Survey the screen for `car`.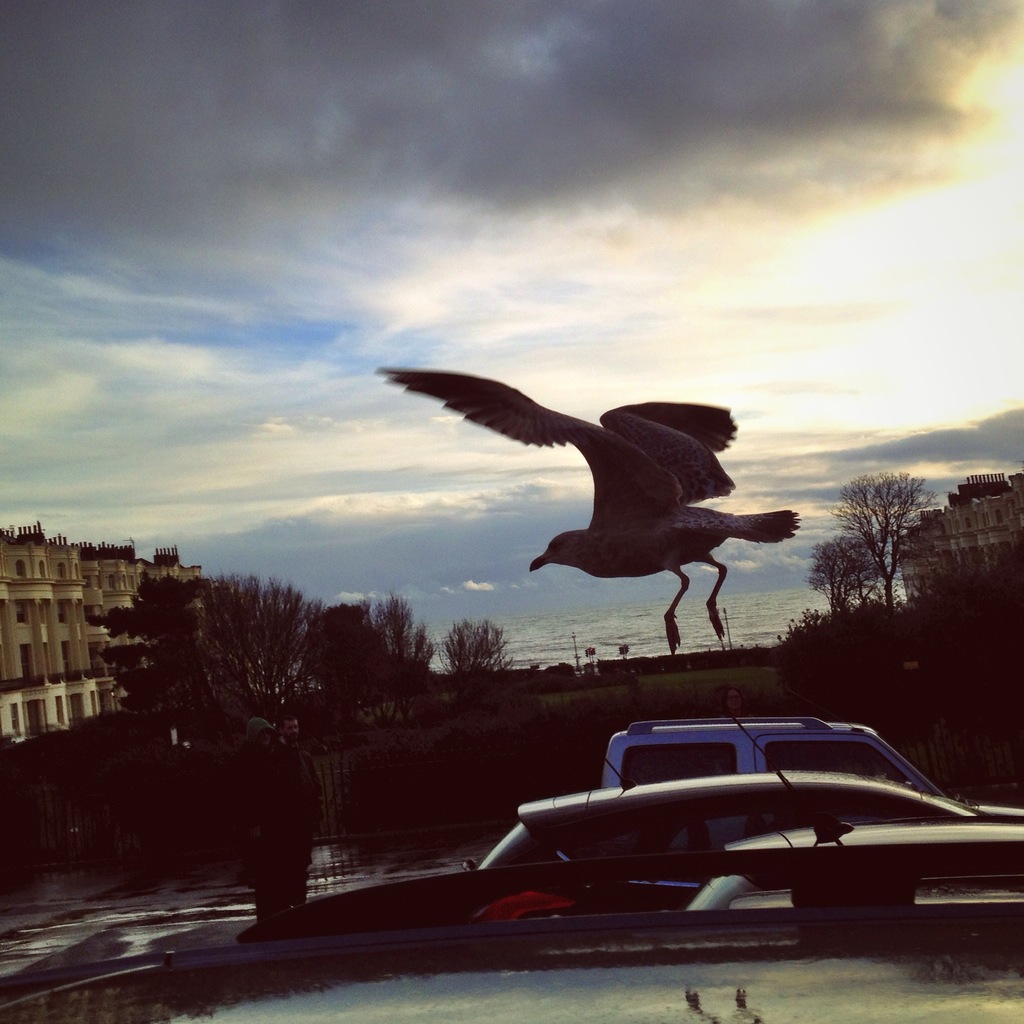
Survey found: <box>469,752,1023,925</box>.
